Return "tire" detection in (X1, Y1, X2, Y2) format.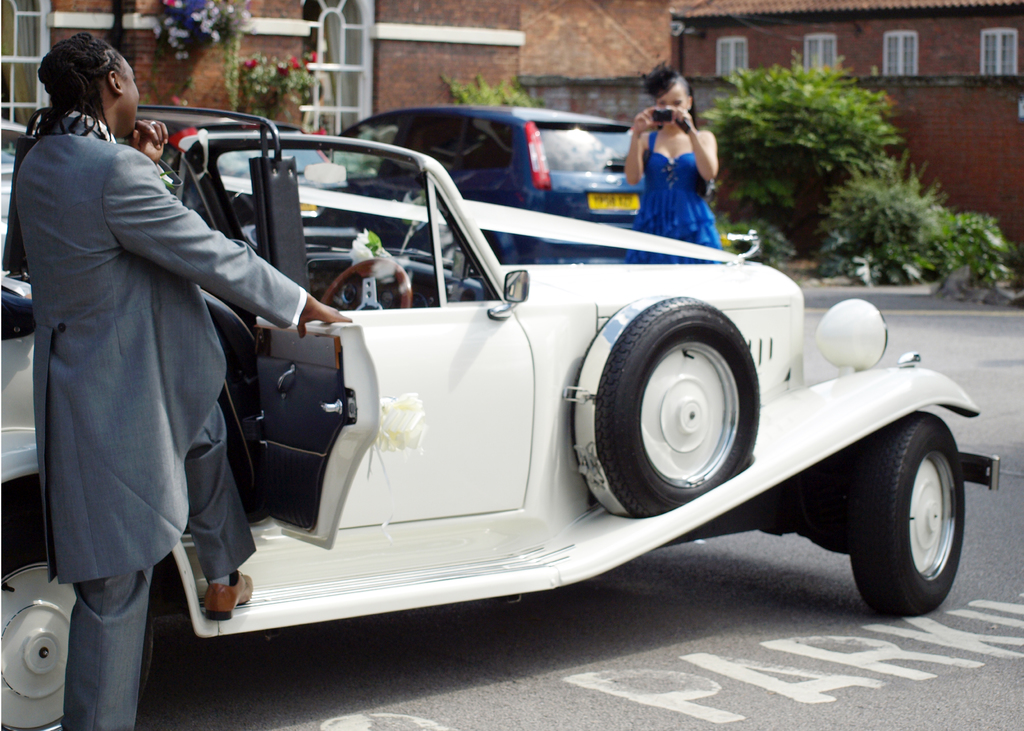
(845, 413, 966, 619).
